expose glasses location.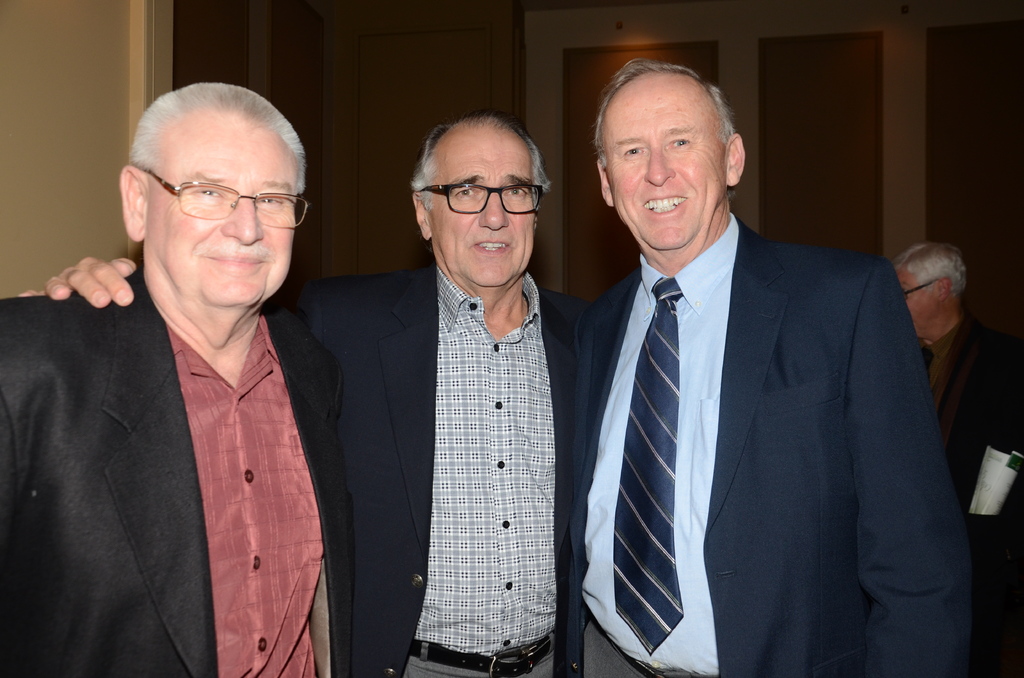
Exposed at select_region(132, 166, 305, 229).
